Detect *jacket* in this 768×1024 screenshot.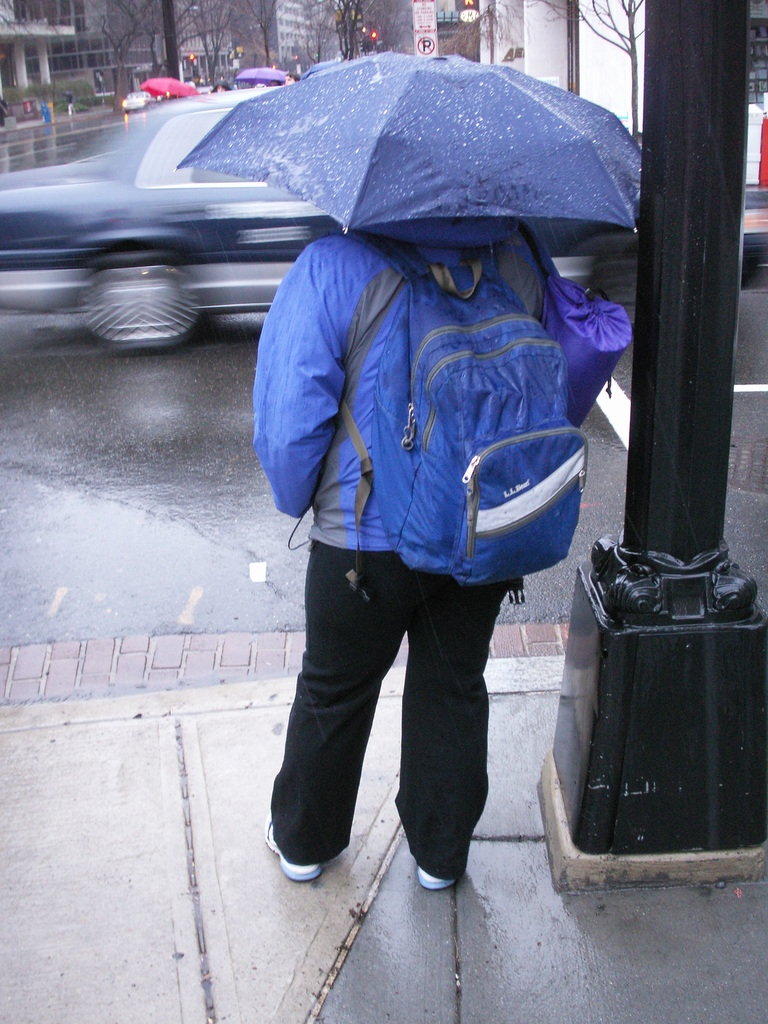
Detection: pyautogui.locateOnScreen(246, 223, 612, 562).
